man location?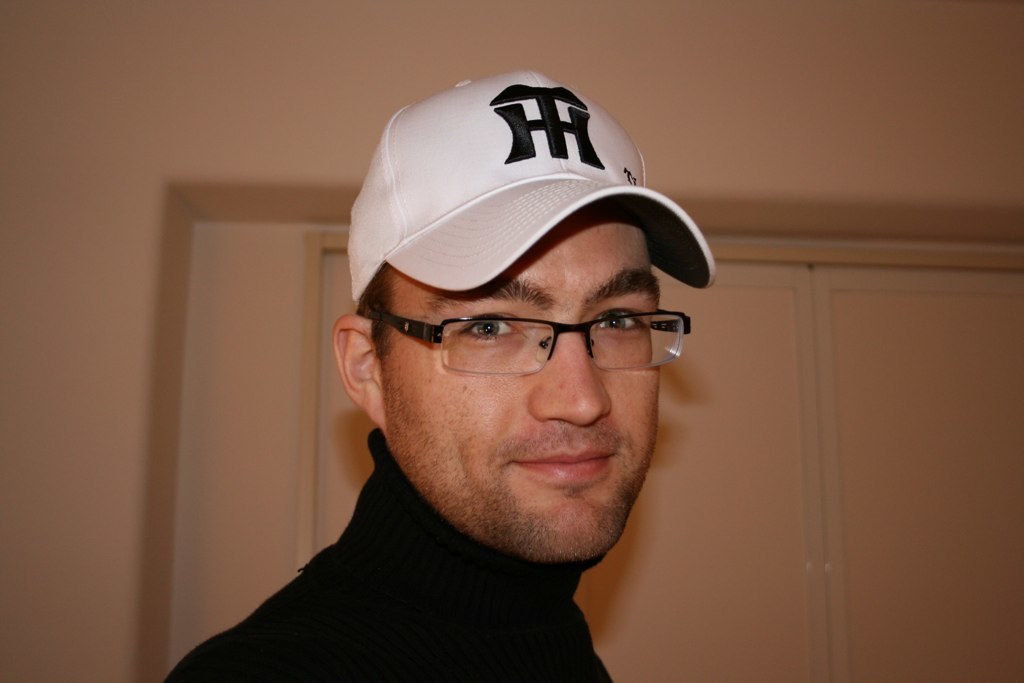
Rect(163, 68, 719, 682)
